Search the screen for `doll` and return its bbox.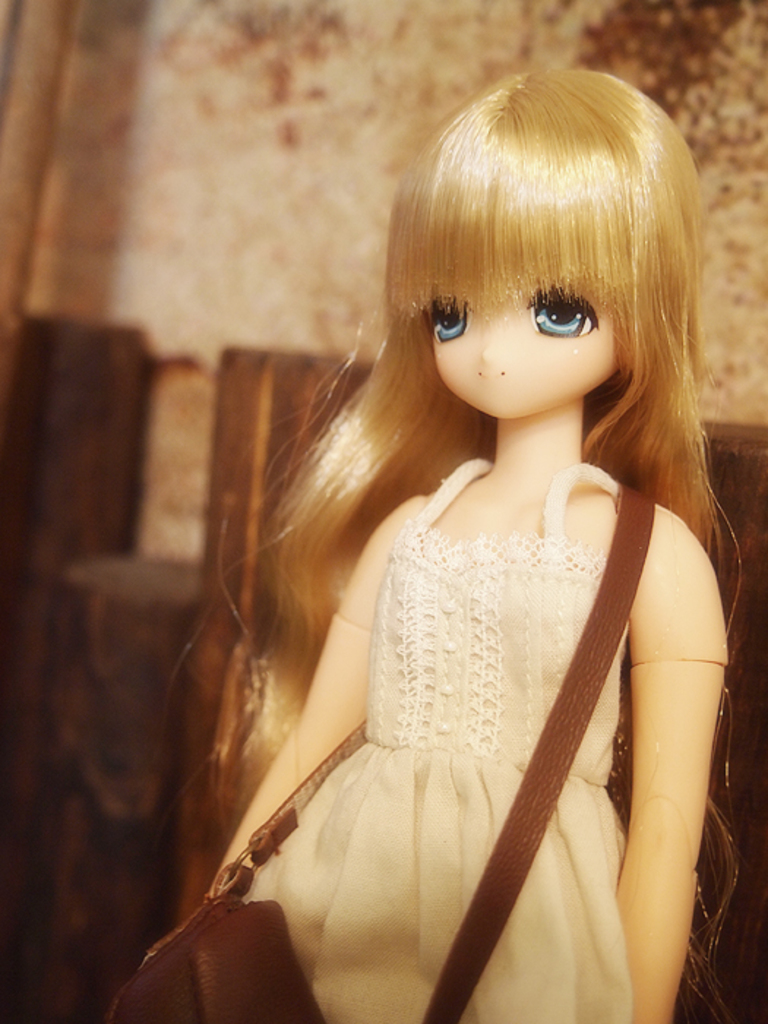
Found: <box>139,105,767,1023</box>.
